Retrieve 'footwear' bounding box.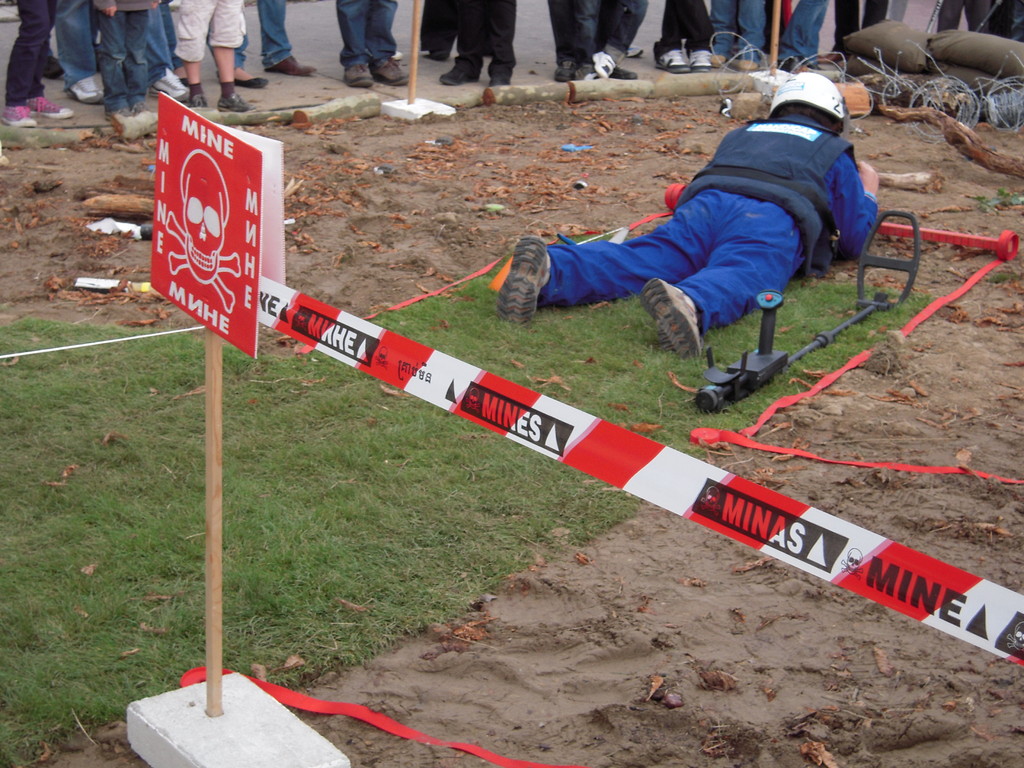
Bounding box: {"x1": 151, "y1": 66, "x2": 191, "y2": 100}.
